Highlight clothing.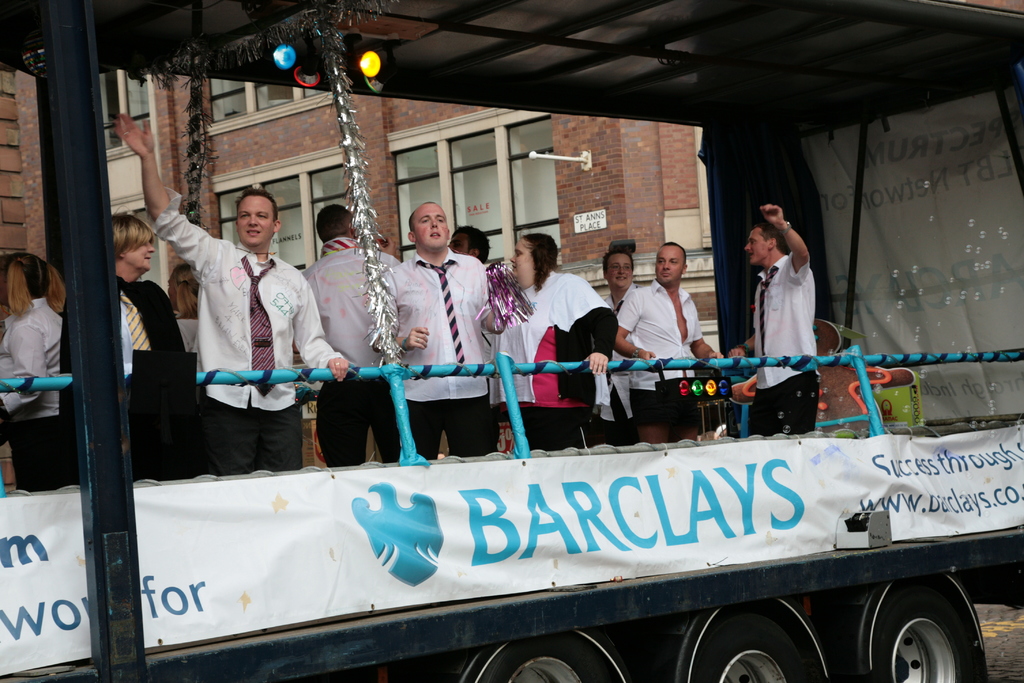
Highlighted region: pyautogui.locateOnScreen(294, 240, 410, 479).
